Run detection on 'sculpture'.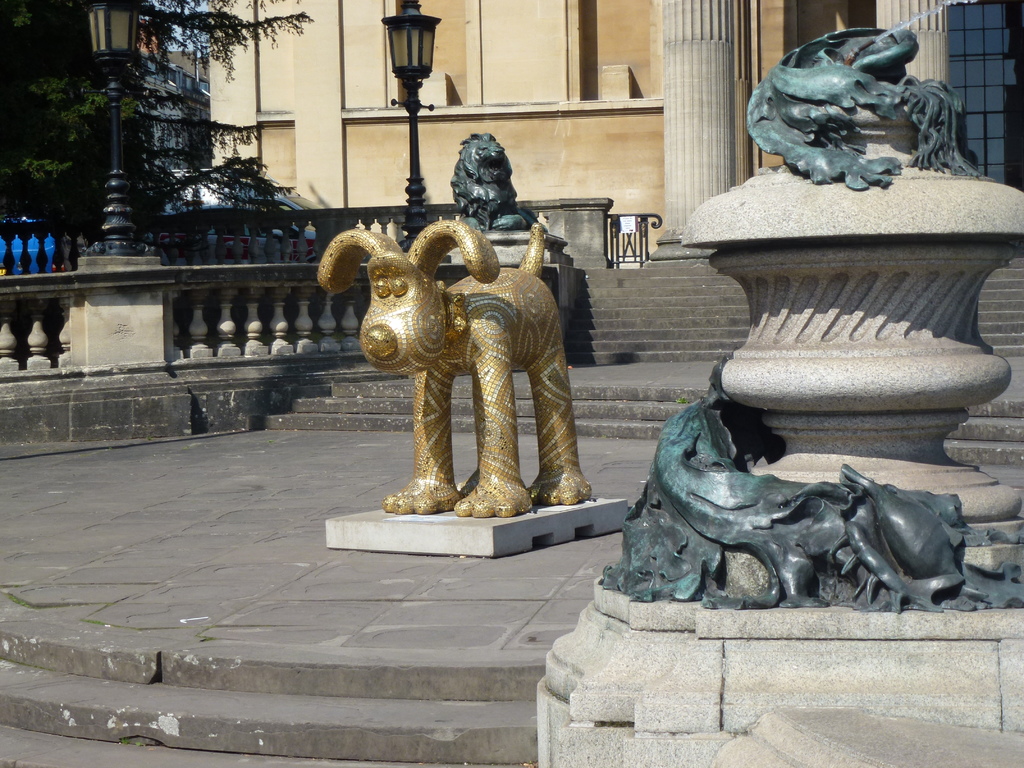
Result: [449, 130, 553, 237].
